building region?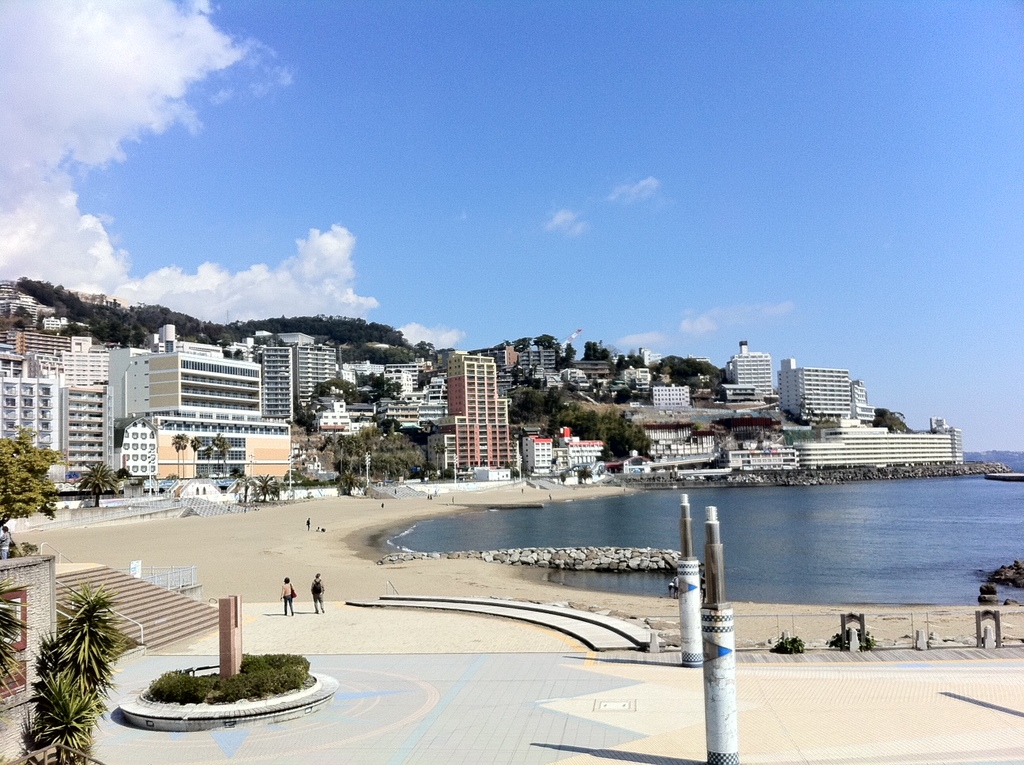
bbox=(781, 357, 853, 422)
